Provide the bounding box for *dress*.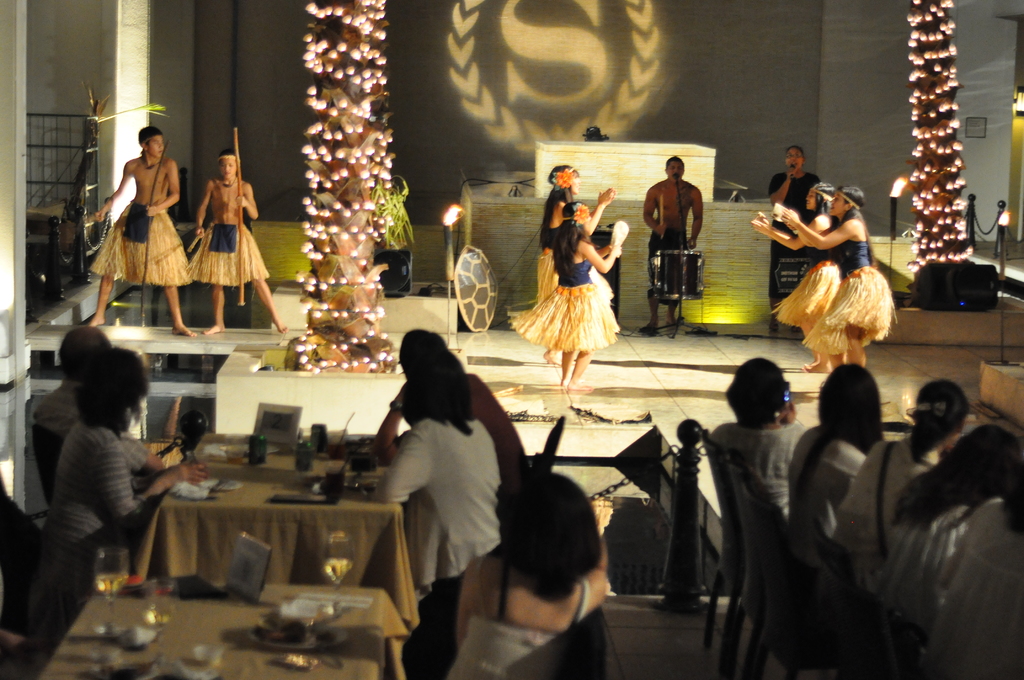
crop(36, 433, 139, 597).
